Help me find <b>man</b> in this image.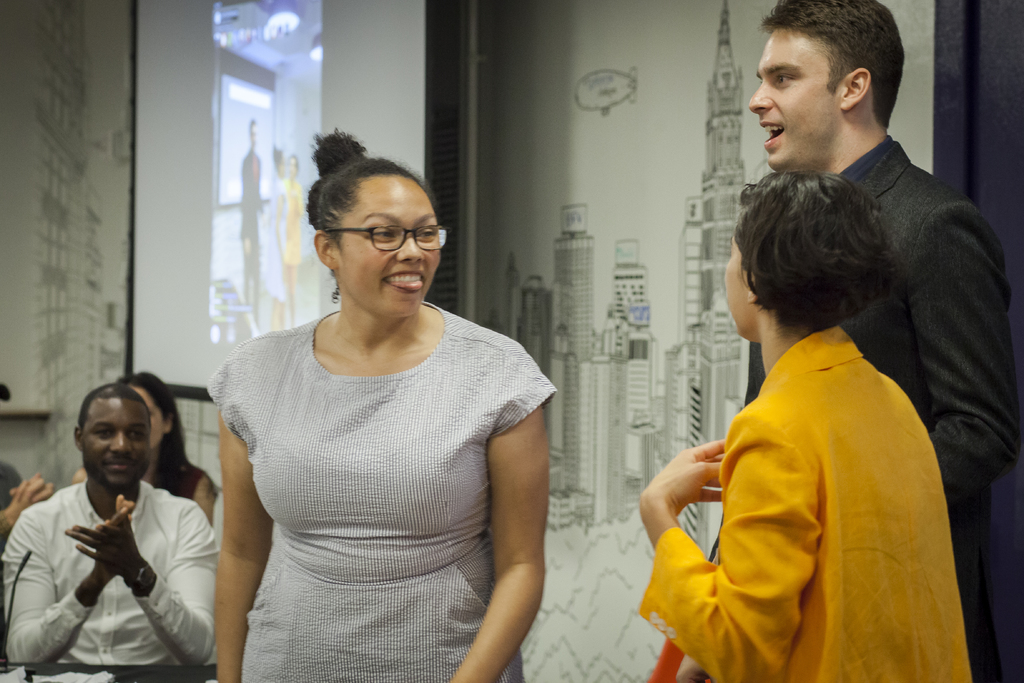
Found it: x1=10, y1=363, x2=229, y2=682.
